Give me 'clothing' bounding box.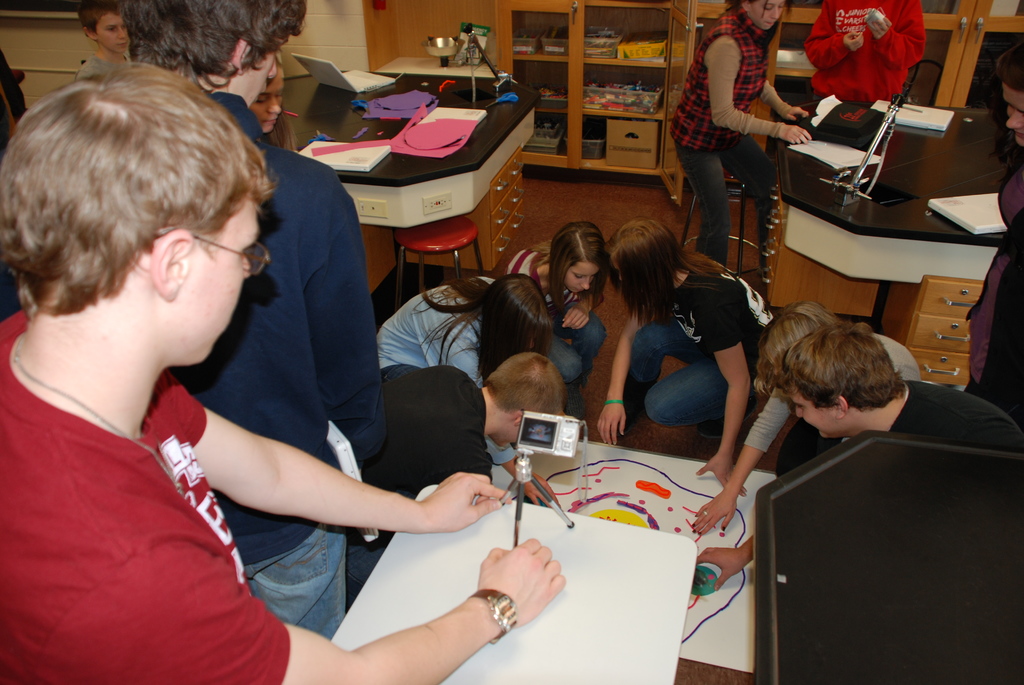
{"left": 964, "top": 146, "right": 1023, "bottom": 383}.
